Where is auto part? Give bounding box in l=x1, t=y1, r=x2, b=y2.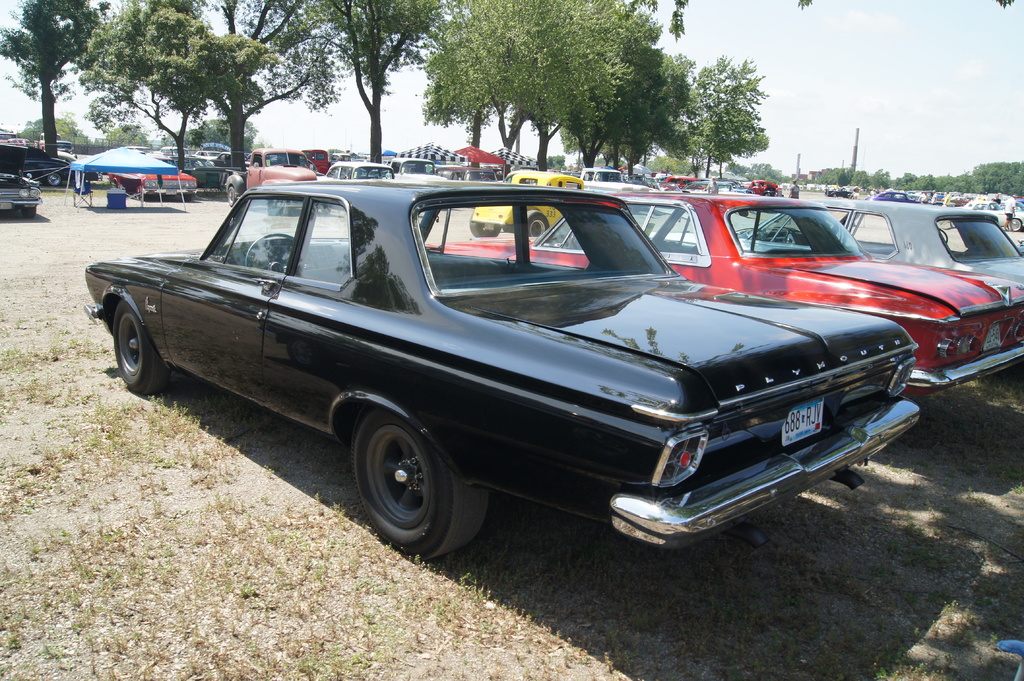
l=345, t=409, r=490, b=558.
